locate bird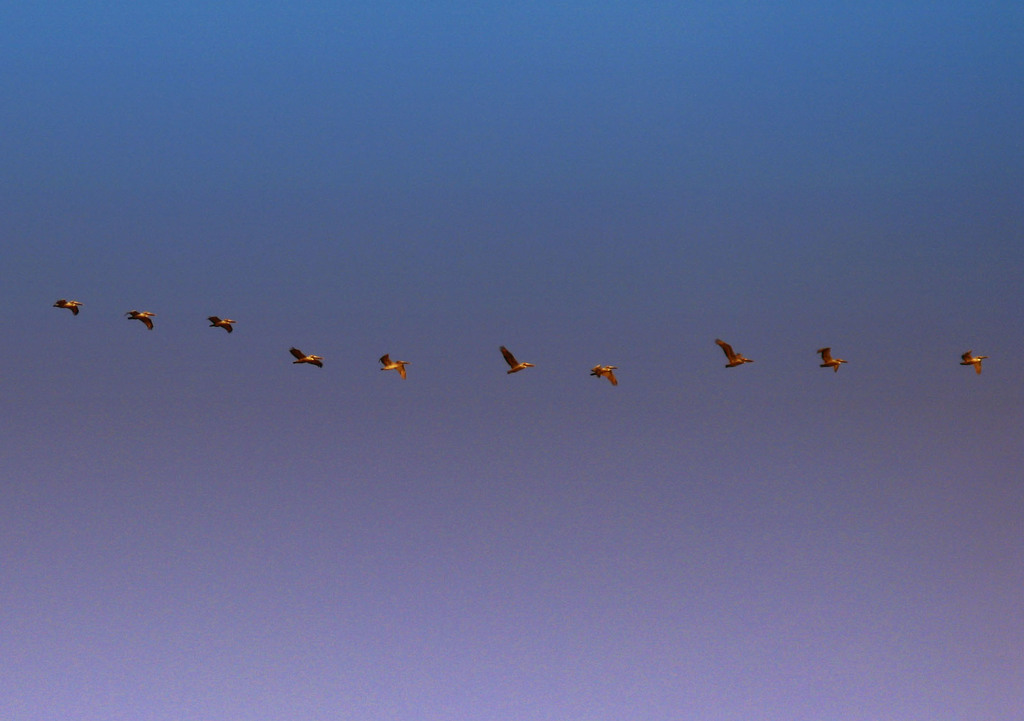
55:297:85:319
